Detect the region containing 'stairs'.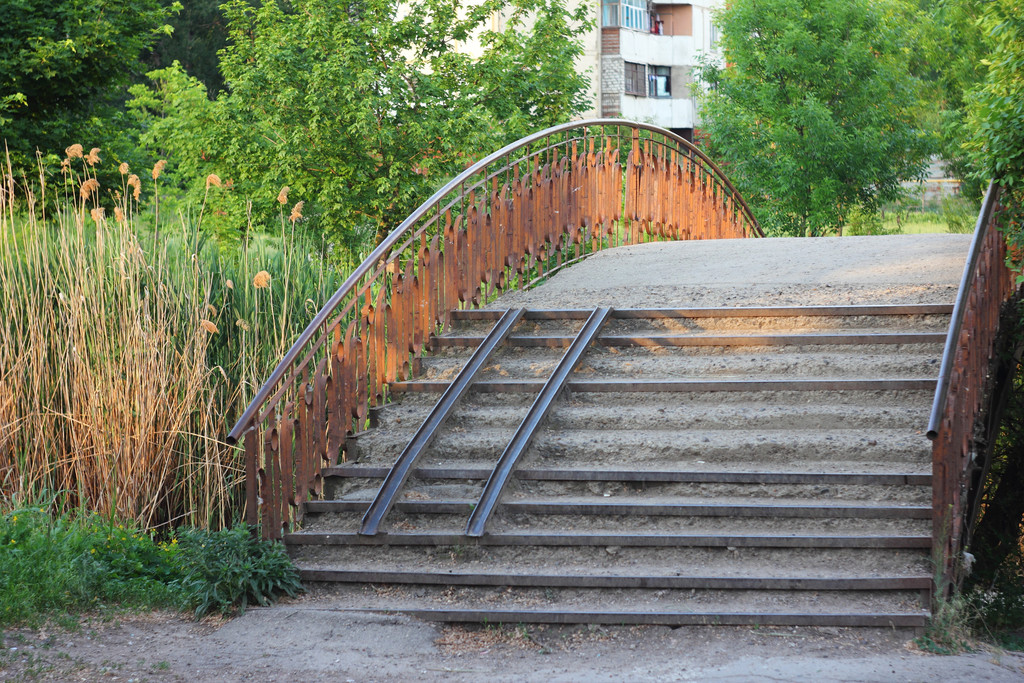
left=279, top=308, right=931, bottom=623.
